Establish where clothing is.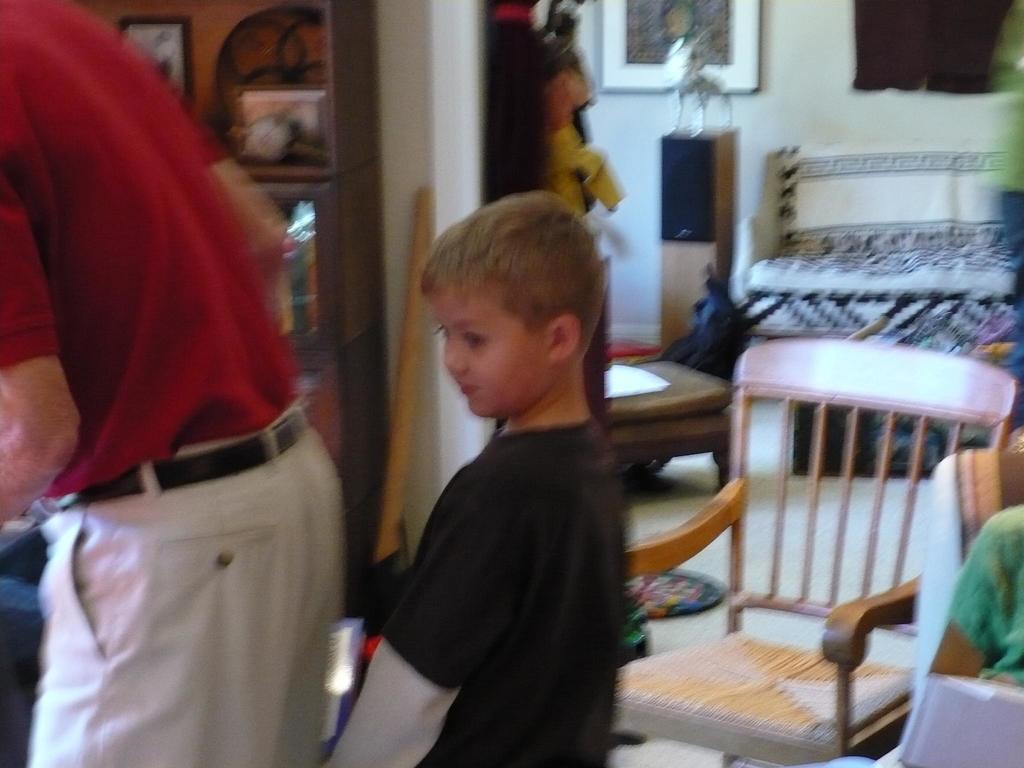
Established at rect(321, 412, 633, 767).
